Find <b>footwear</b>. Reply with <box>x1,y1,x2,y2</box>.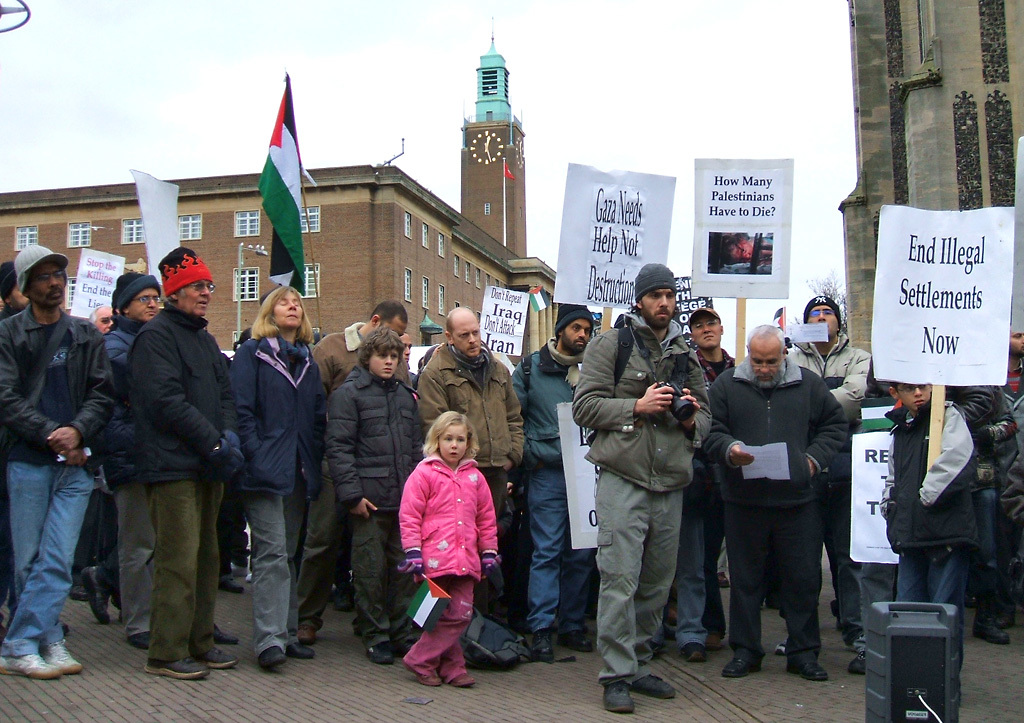
<box>721,572,730,590</box>.
